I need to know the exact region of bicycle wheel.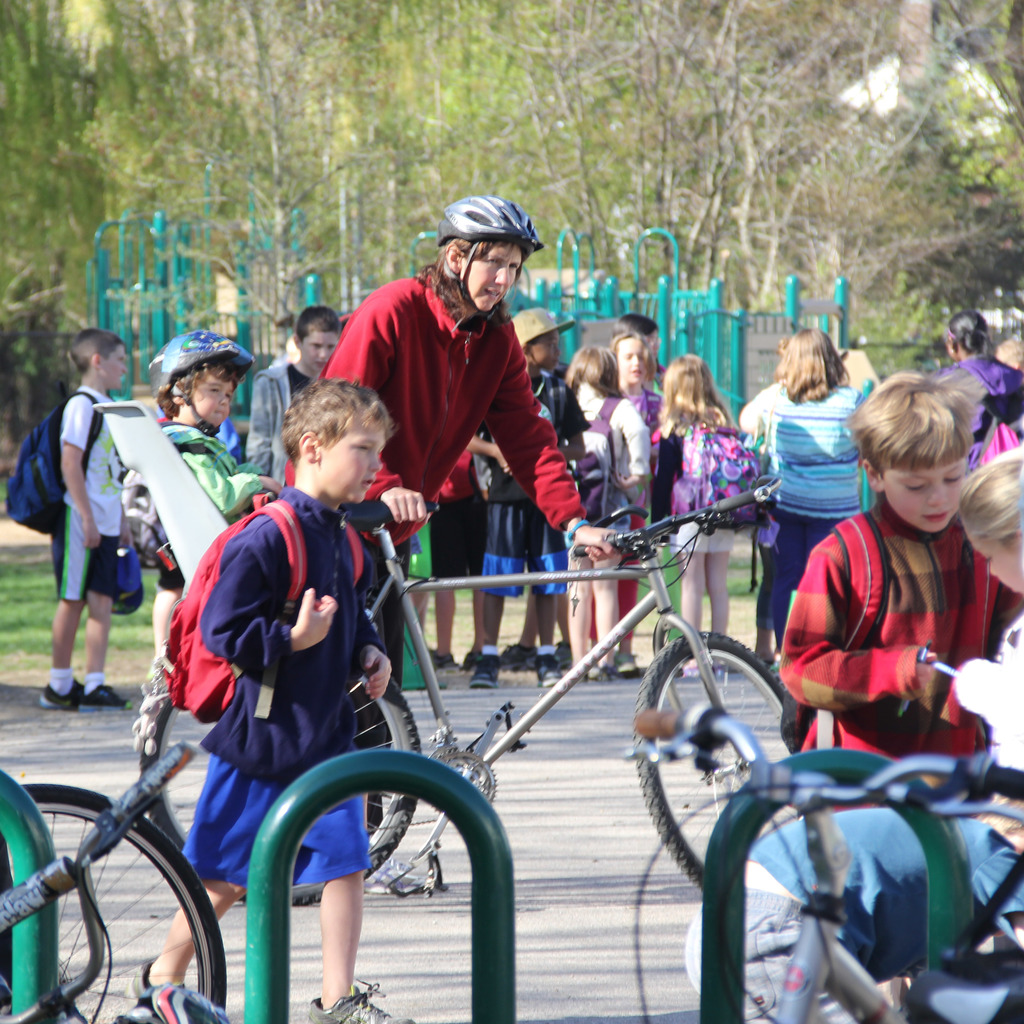
Region: (x1=36, y1=783, x2=196, y2=1020).
